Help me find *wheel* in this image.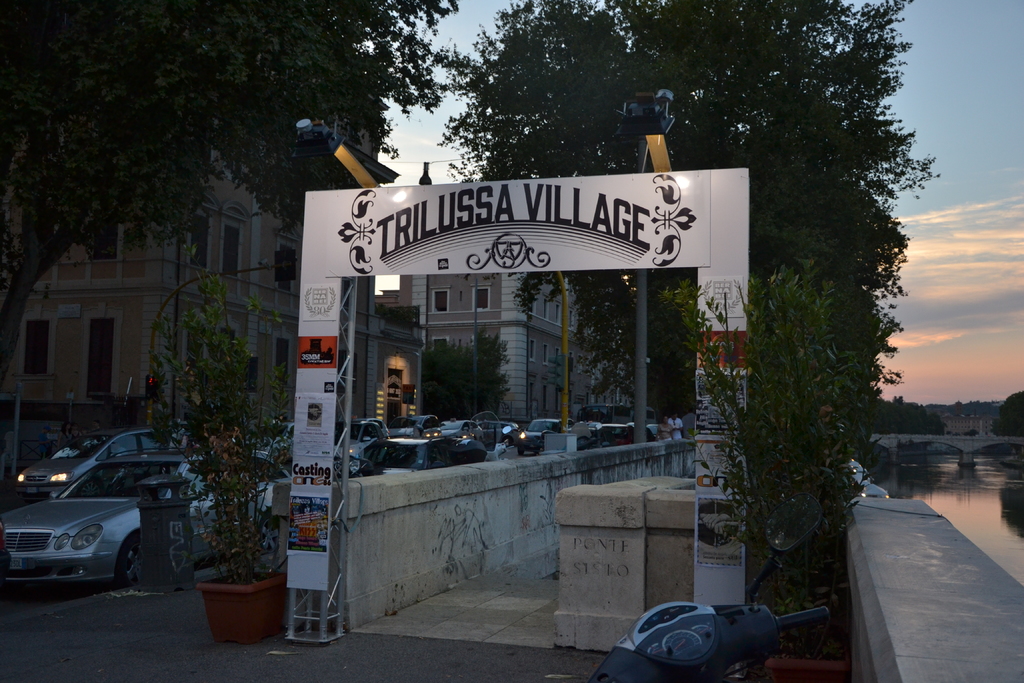
Found it: (left=79, top=481, right=99, bottom=496).
